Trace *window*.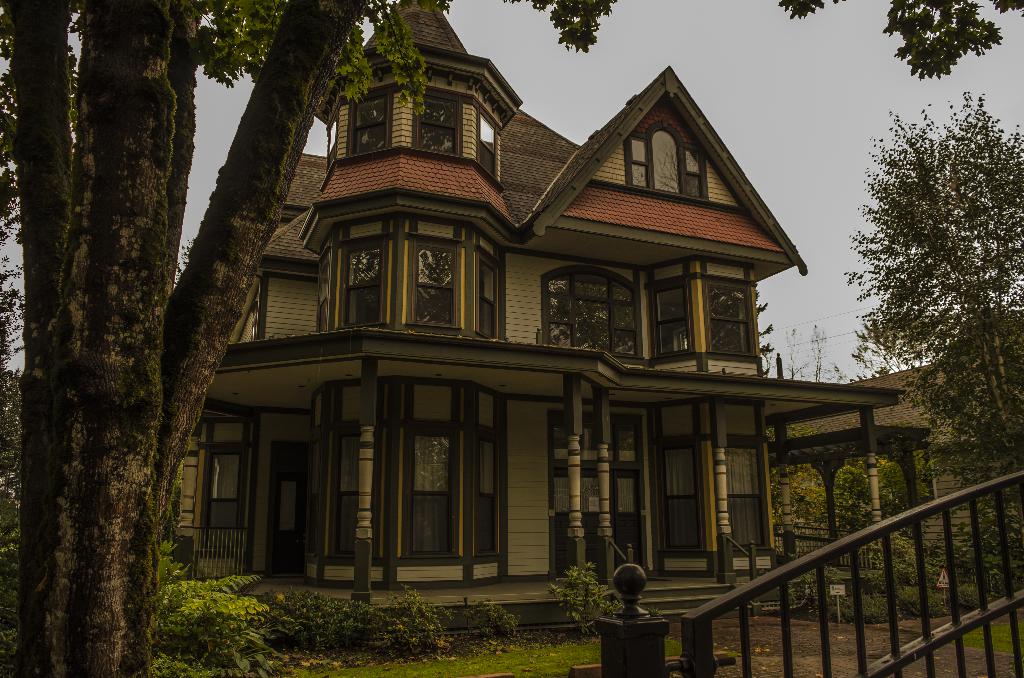
Traced to <box>342,237,383,335</box>.
